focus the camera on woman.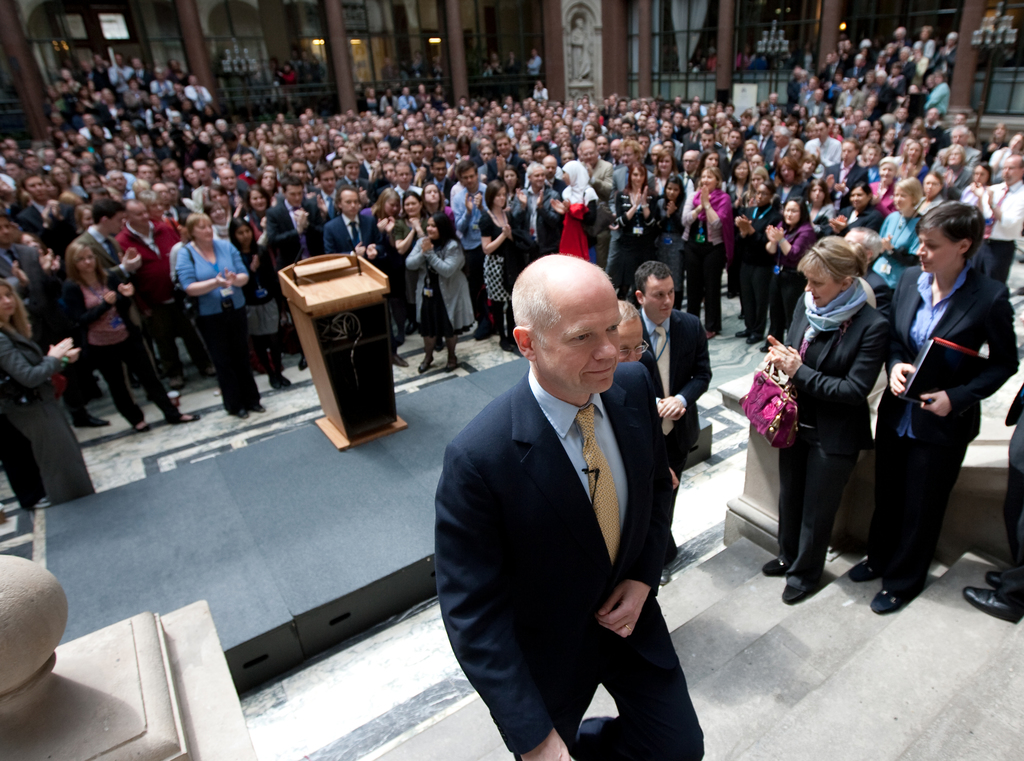
Focus region: x1=0, y1=280, x2=94, y2=506.
